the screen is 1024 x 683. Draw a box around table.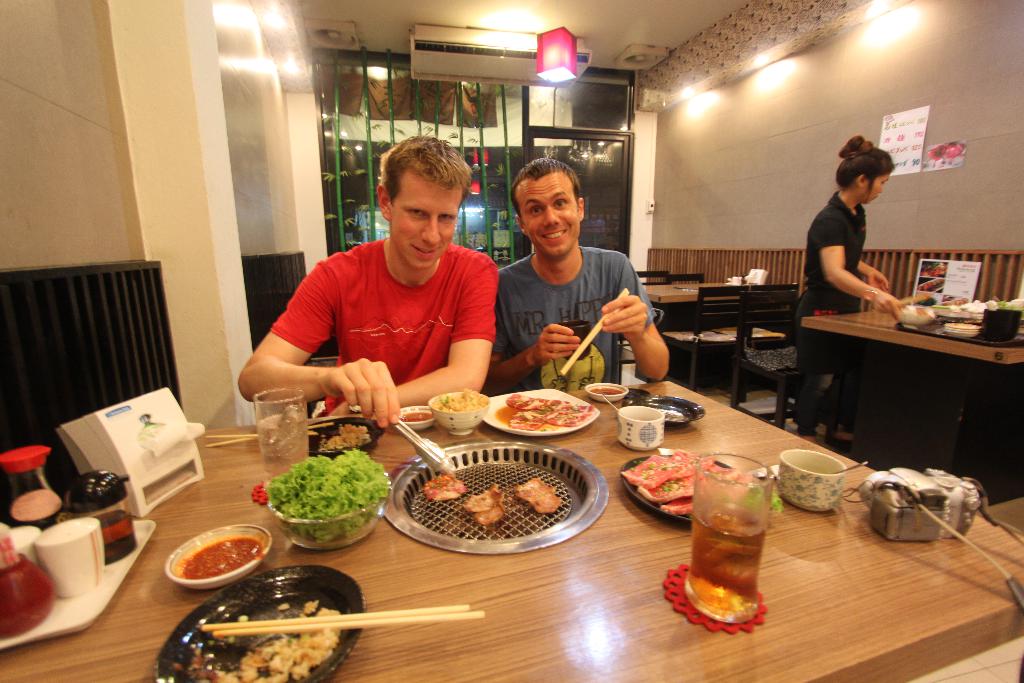
pyautogui.locateOnScreen(644, 279, 742, 330).
